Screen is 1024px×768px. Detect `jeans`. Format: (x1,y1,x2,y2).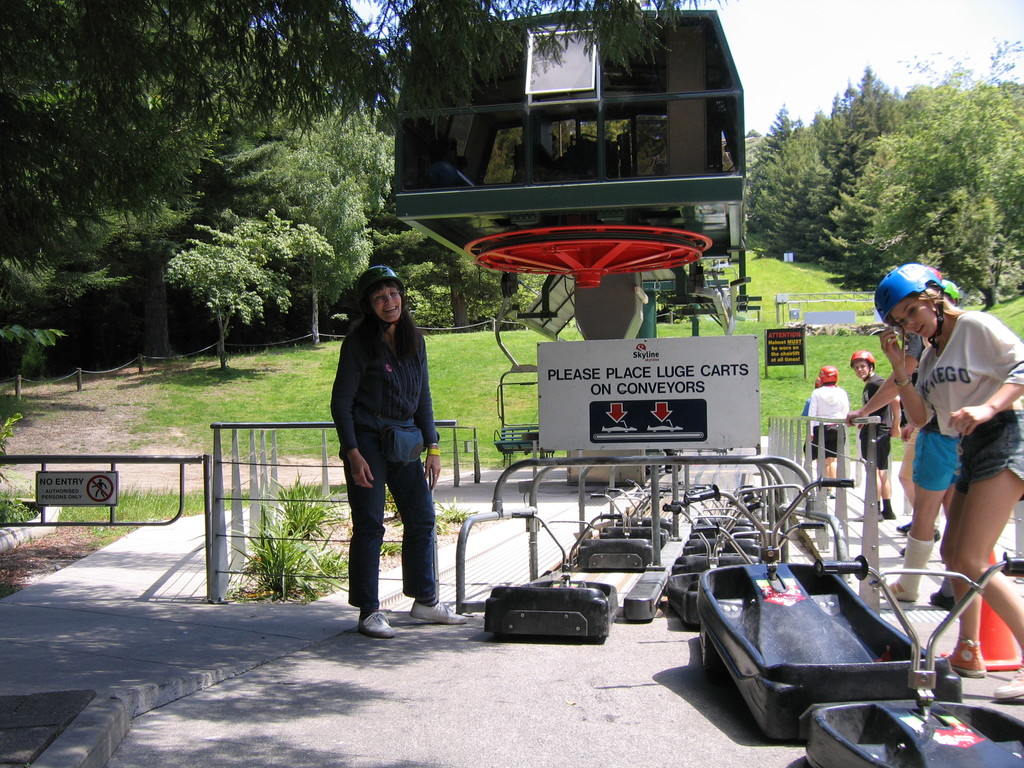
(958,415,1022,488).
